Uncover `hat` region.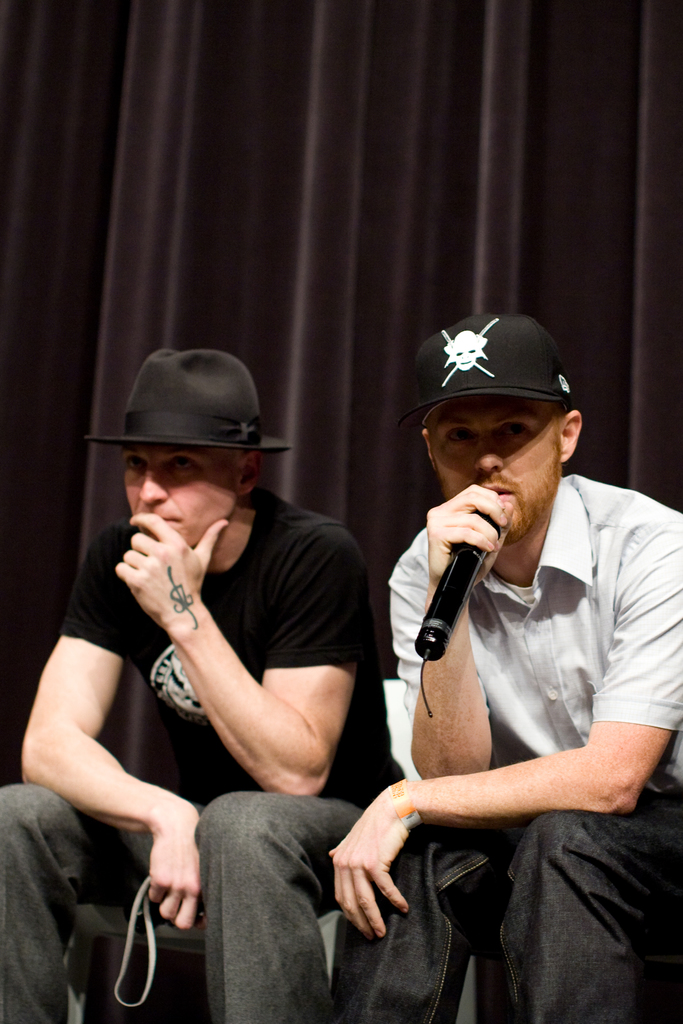
Uncovered: 88:347:292:454.
